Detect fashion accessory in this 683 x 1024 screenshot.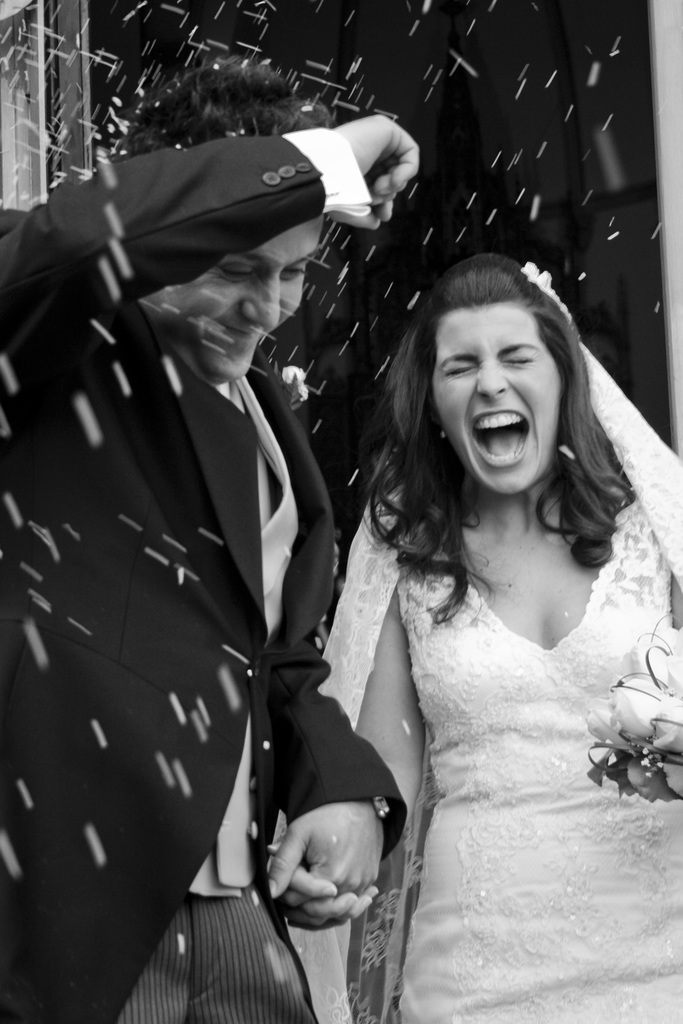
Detection: <bbox>313, 339, 682, 1023</bbox>.
